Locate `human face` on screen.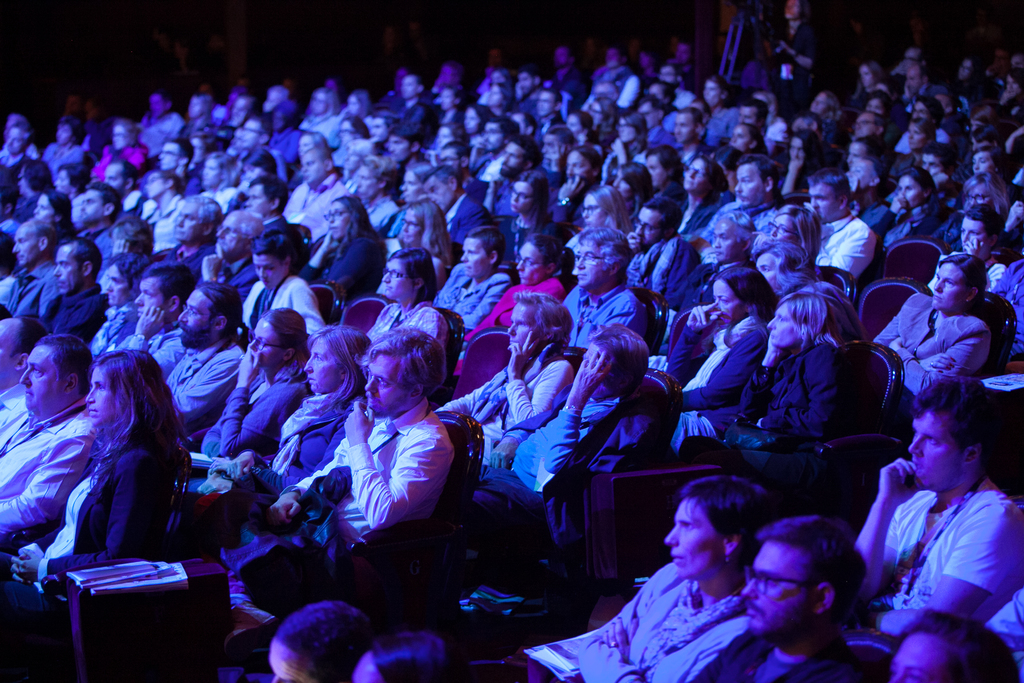
On screen at <box>582,191,606,230</box>.
